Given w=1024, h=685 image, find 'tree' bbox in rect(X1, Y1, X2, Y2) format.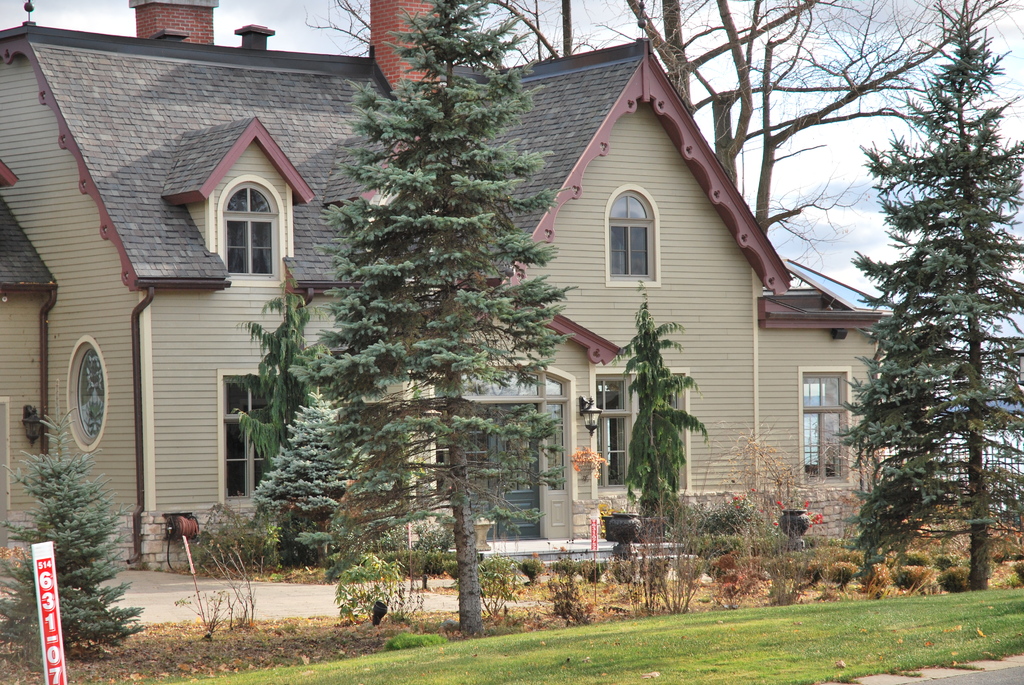
rect(257, 0, 579, 634).
